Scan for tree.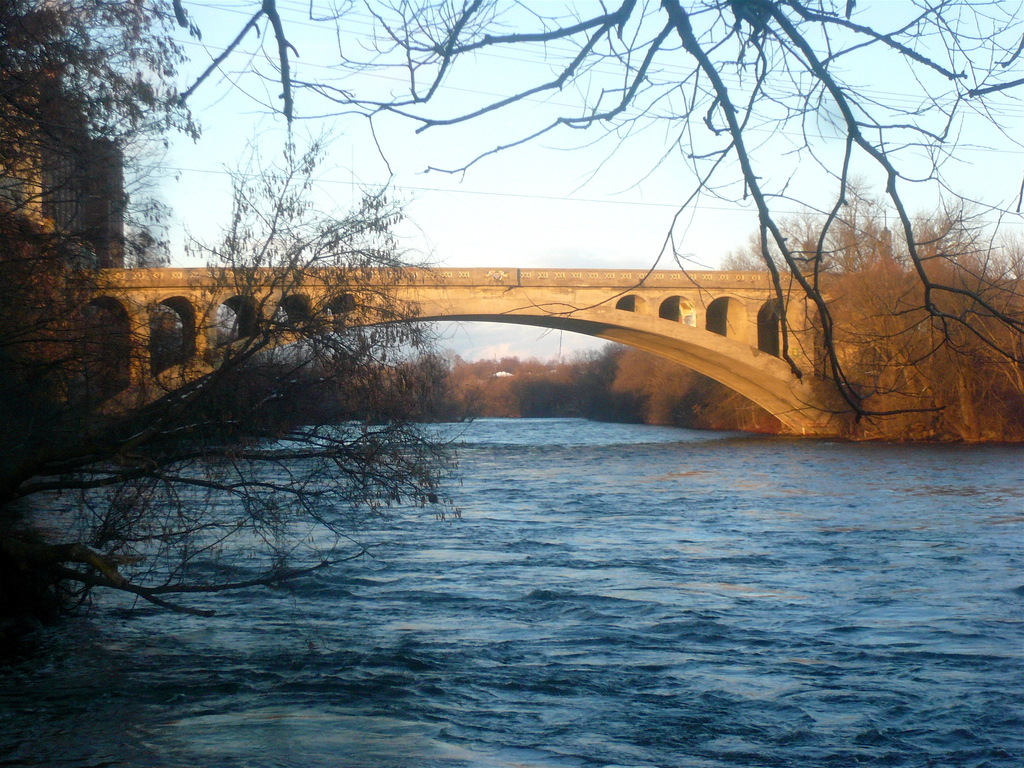
Scan result: <region>682, 379, 785, 441</region>.
